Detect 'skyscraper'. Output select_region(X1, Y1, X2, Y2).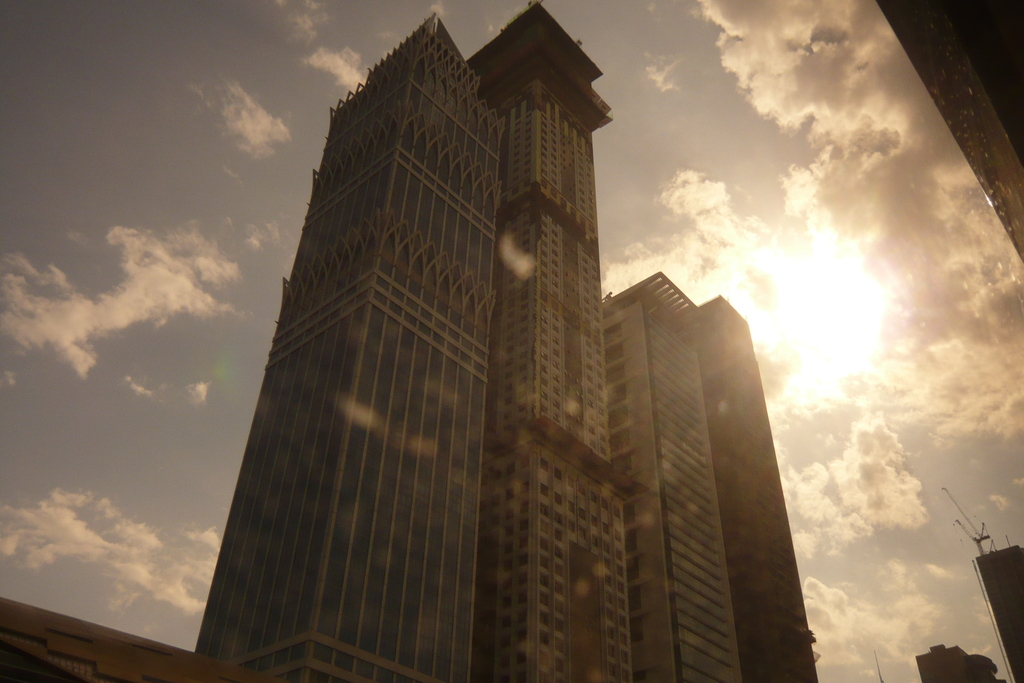
select_region(695, 295, 820, 682).
